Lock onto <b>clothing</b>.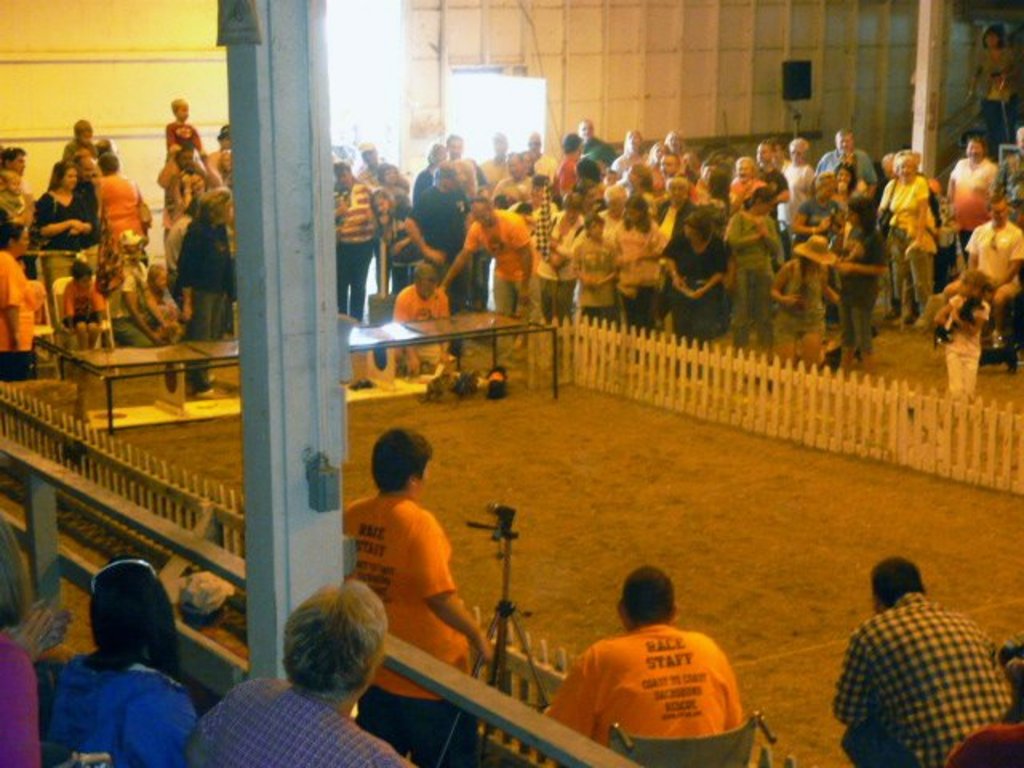
Locked: select_region(59, 134, 90, 158).
